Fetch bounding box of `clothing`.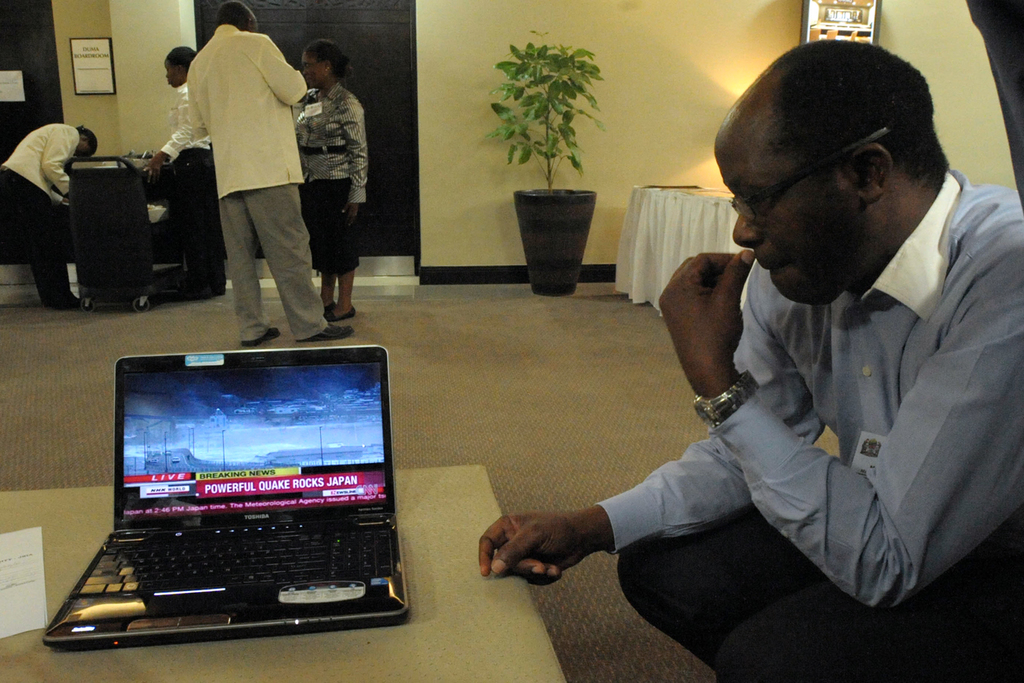
Bbox: <bbox>166, 78, 215, 290</bbox>.
